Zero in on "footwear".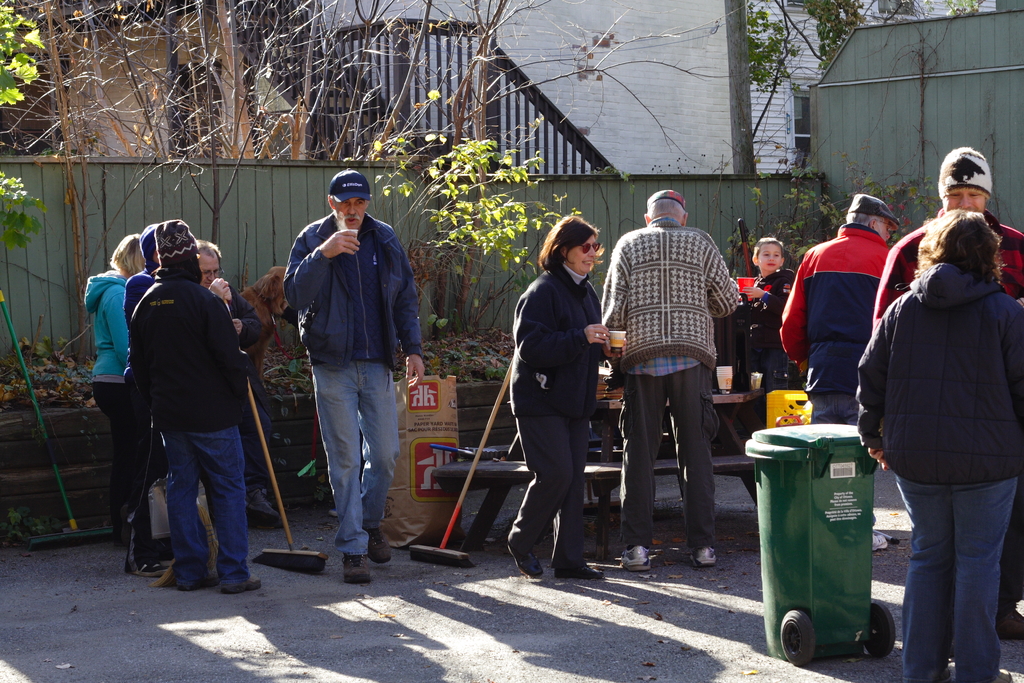
Zeroed in: 225 572 257 591.
